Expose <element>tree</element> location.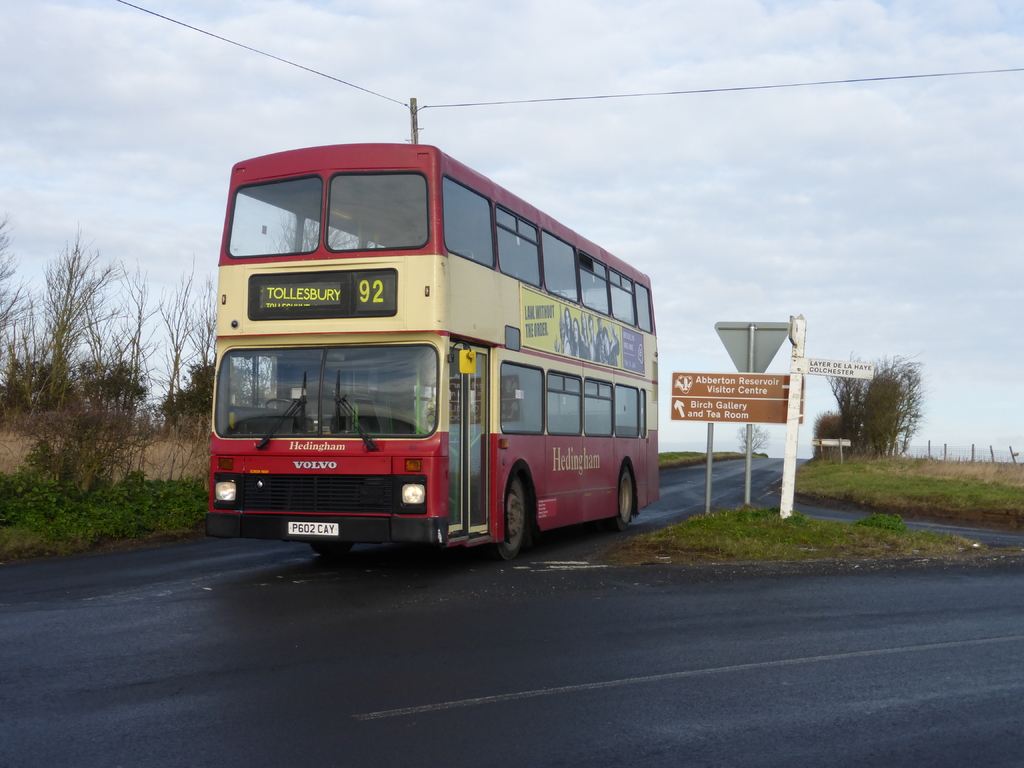
Exposed at l=0, t=241, r=221, b=495.
